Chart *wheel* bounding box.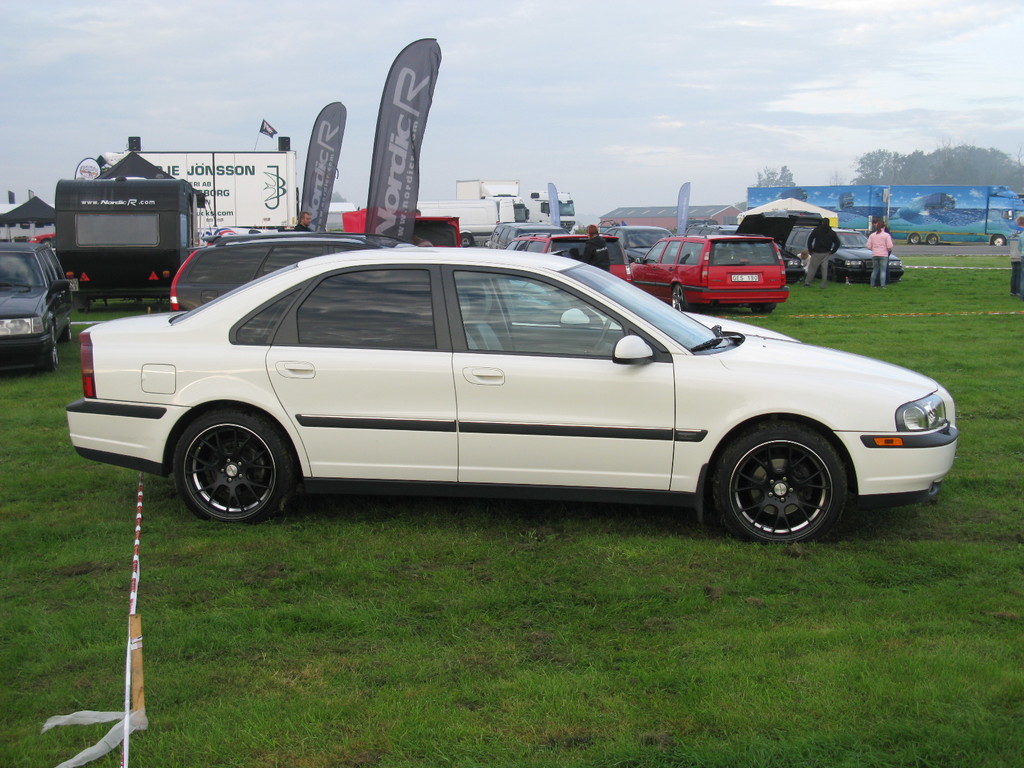
Charted: bbox(47, 348, 60, 371).
